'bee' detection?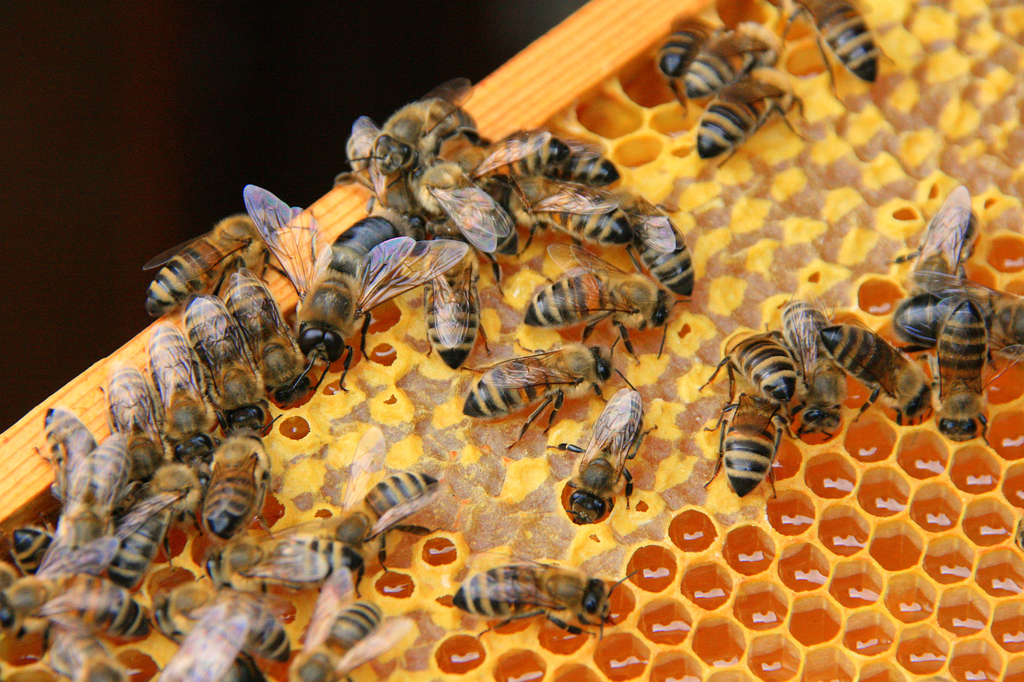
region(43, 618, 136, 681)
